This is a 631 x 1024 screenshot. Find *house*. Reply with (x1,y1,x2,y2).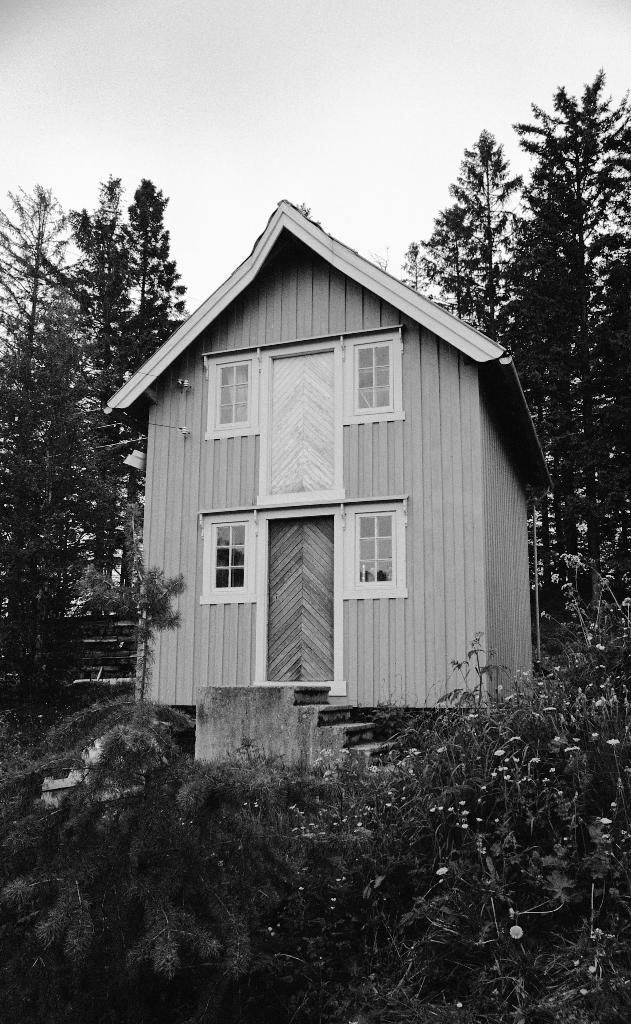
(104,180,545,776).
